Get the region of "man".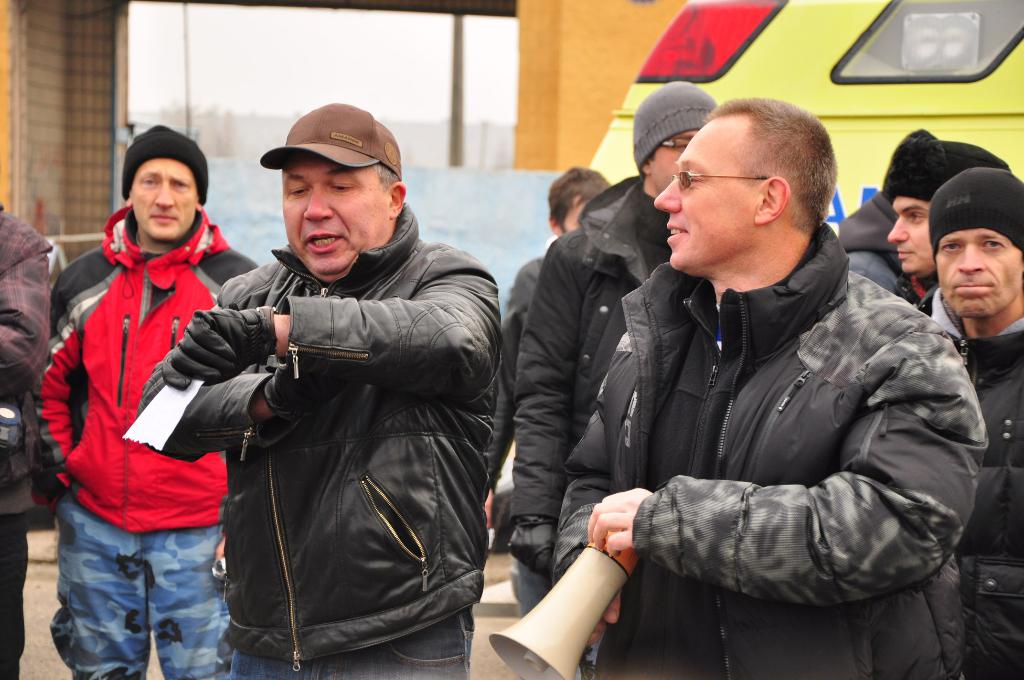
Rect(887, 122, 1016, 316).
